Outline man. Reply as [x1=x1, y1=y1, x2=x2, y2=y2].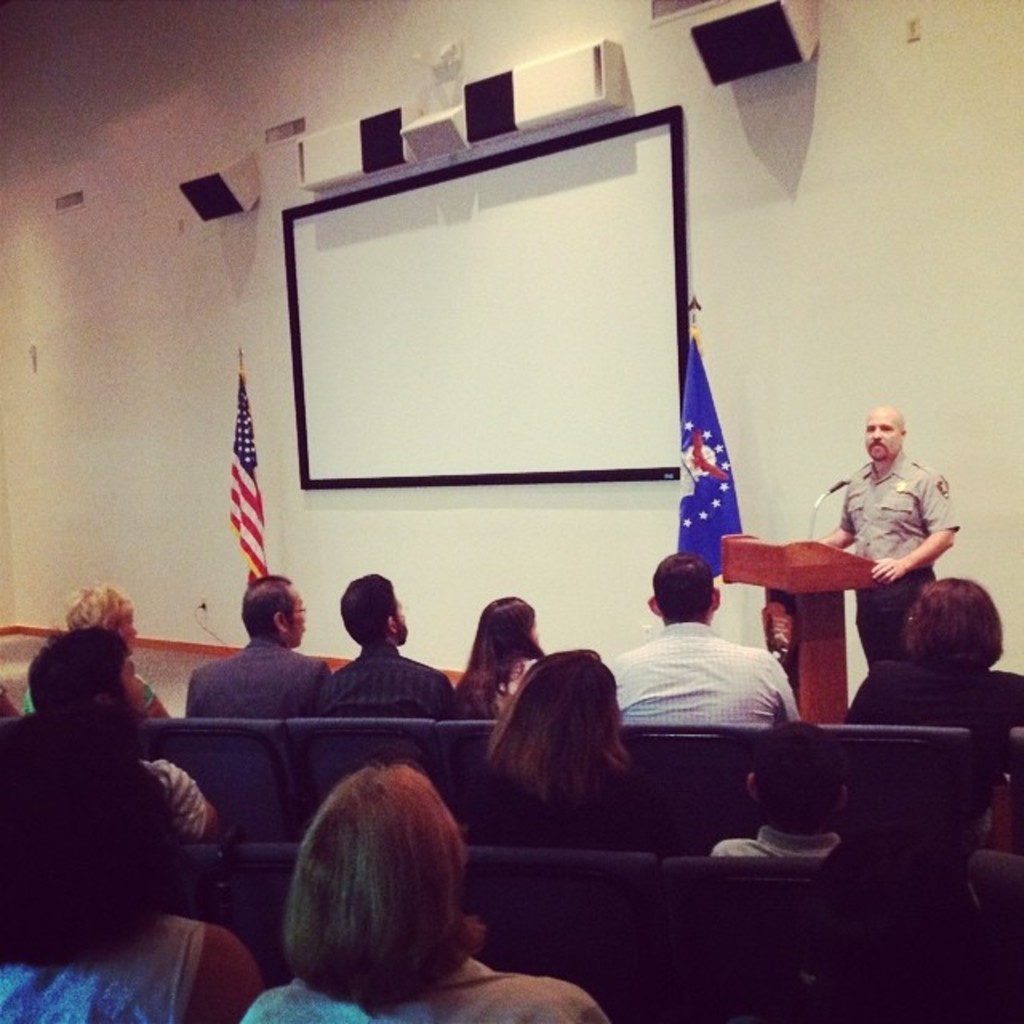
[x1=821, y1=402, x2=958, y2=661].
